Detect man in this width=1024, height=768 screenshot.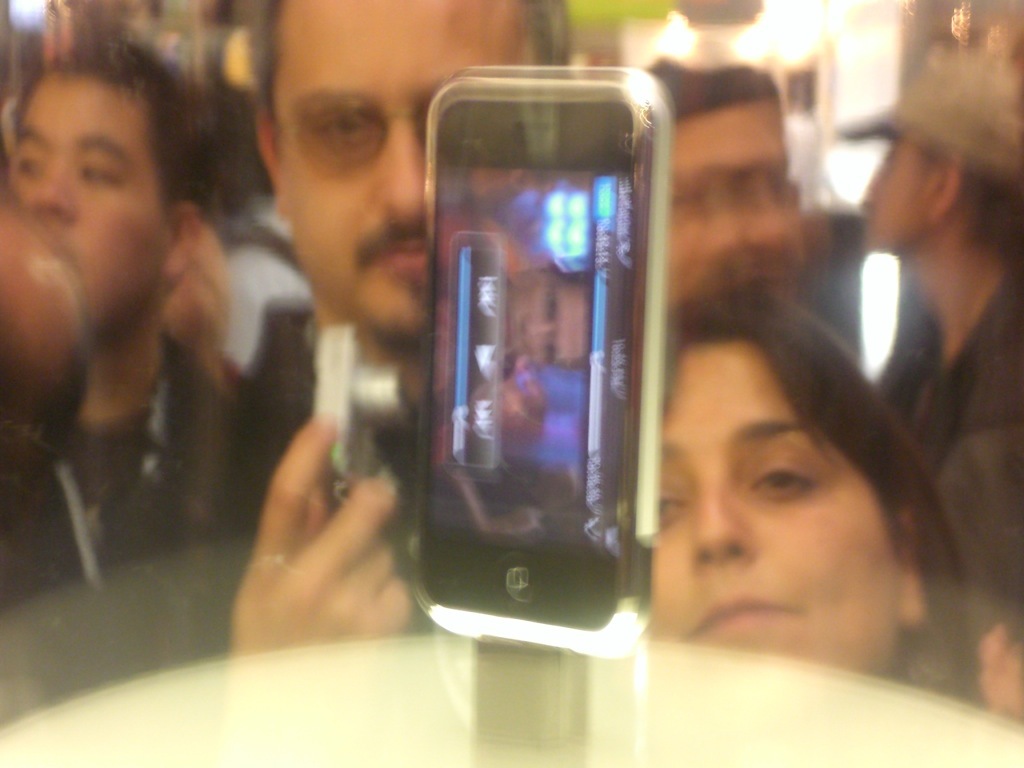
Detection: box=[4, 36, 265, 624].
